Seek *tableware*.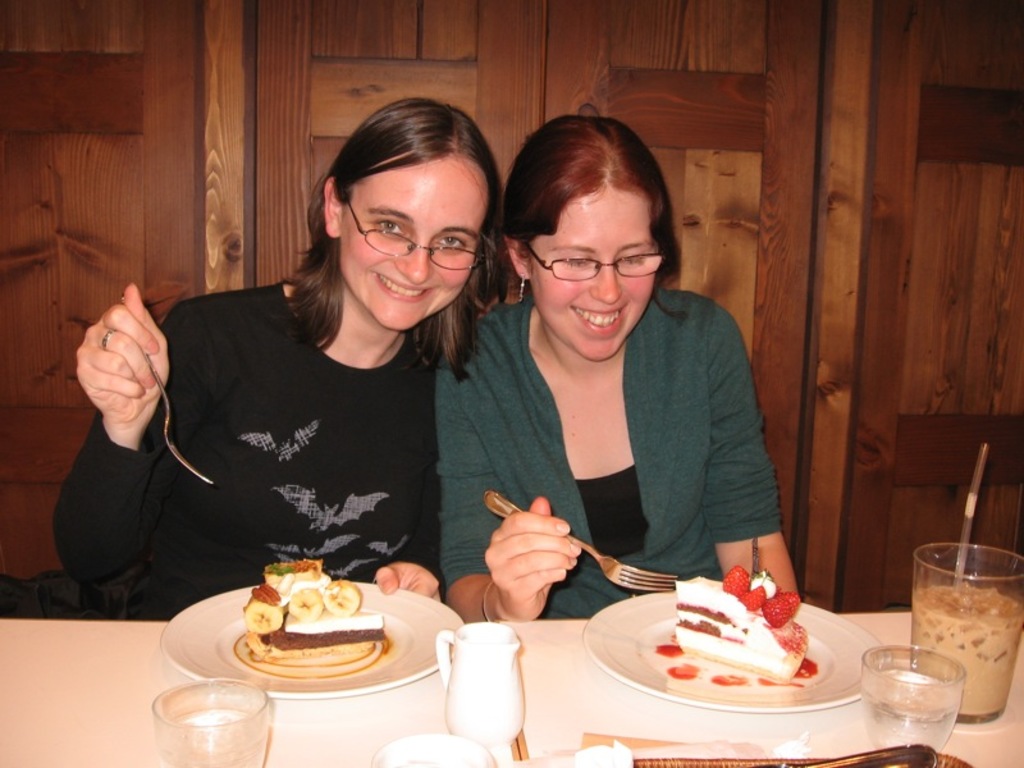
BBox(594, 580, 845, 710).
